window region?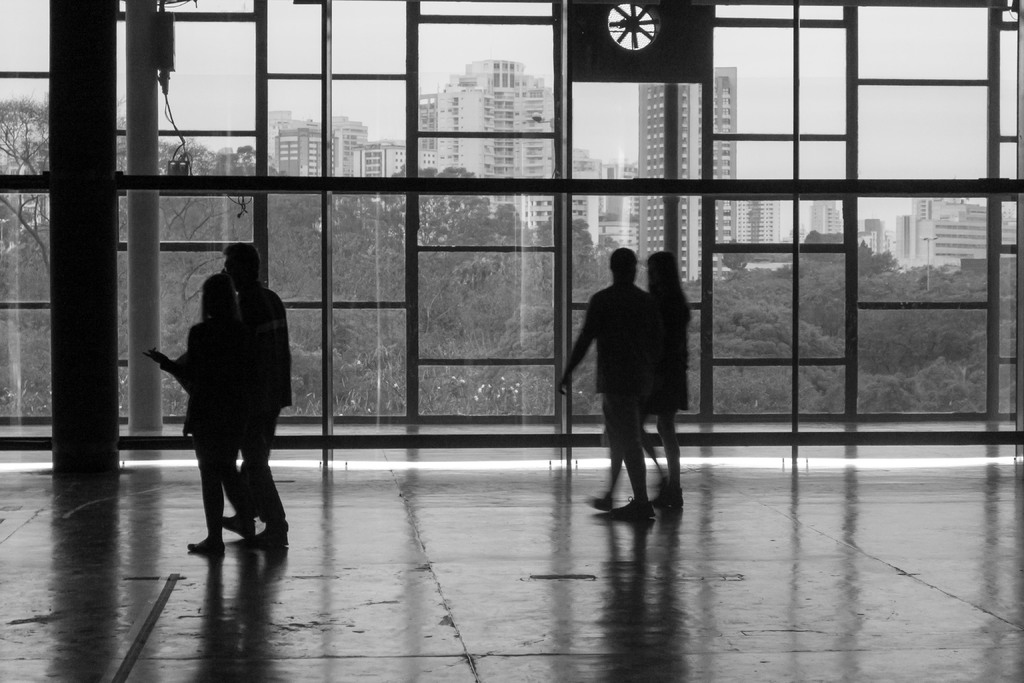
detection(0, 0, 1023, 447)
